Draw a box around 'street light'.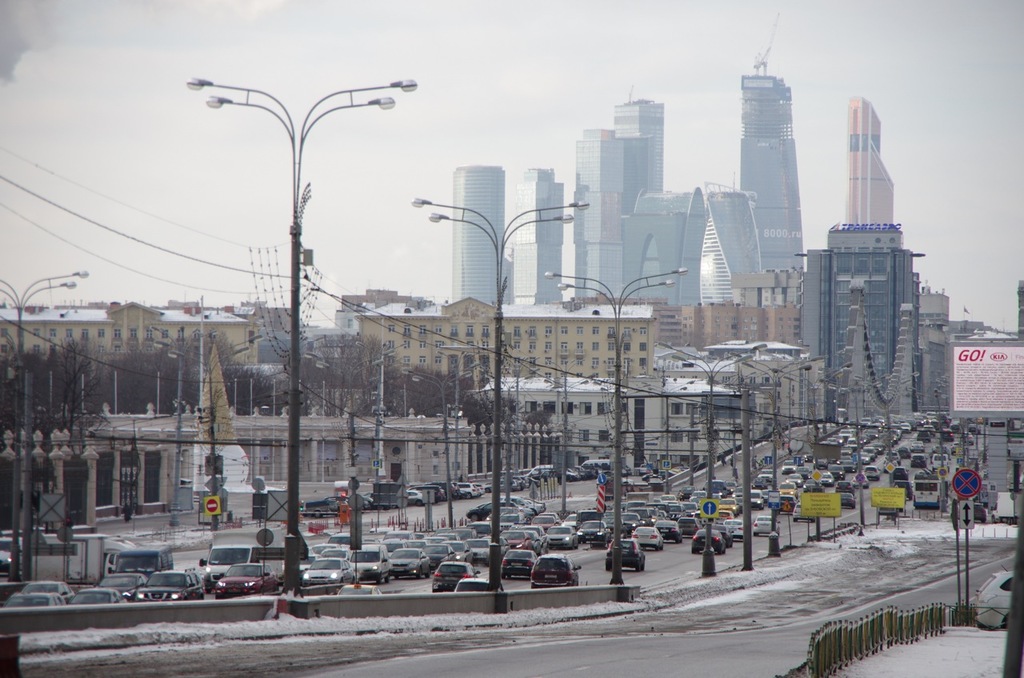
select_region(409, 201, 594, 600).
